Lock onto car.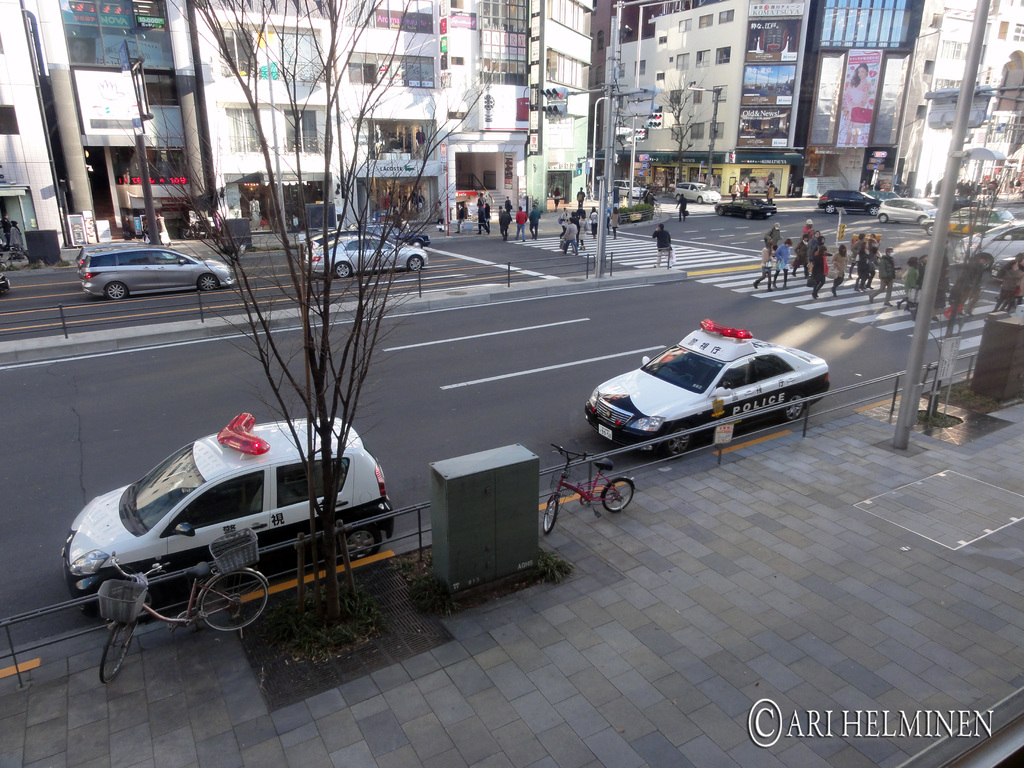
Locked: locate(877, 197, 937, 226).
